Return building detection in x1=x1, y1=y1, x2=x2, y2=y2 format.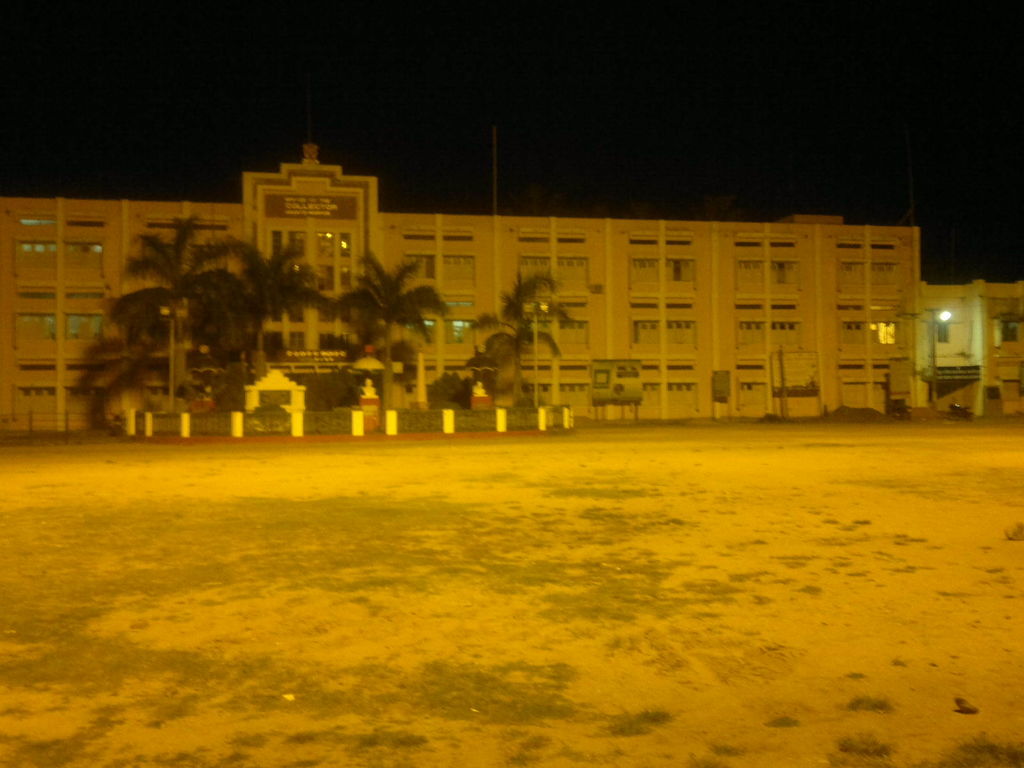
x1=0, y1=89, x2=924, y2=438.
